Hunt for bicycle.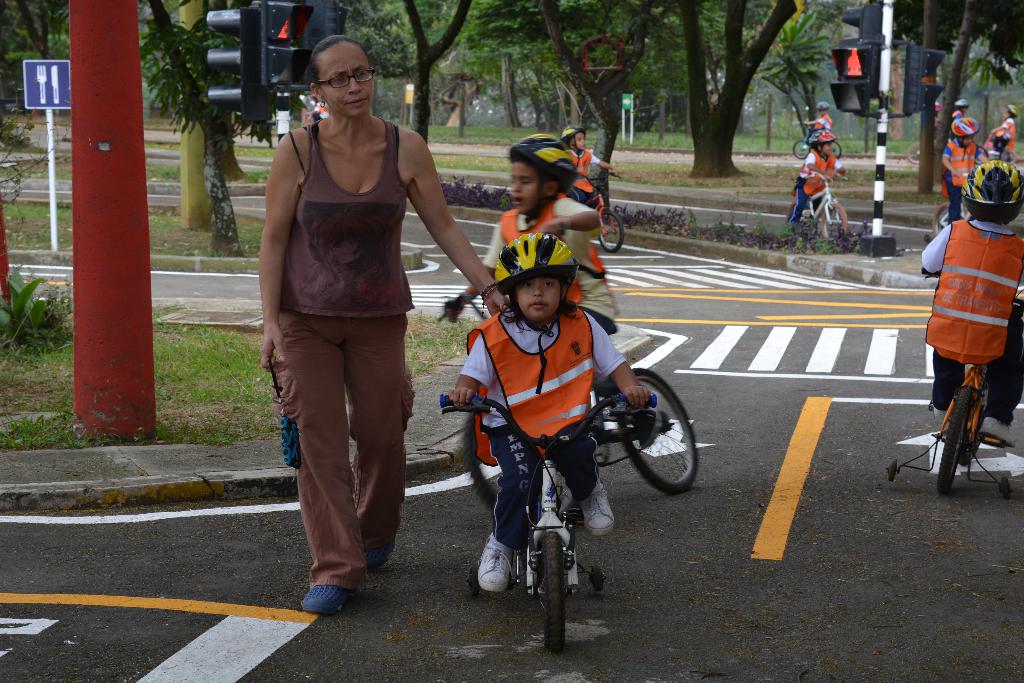
Hunted down at [890,364,1015,499].
